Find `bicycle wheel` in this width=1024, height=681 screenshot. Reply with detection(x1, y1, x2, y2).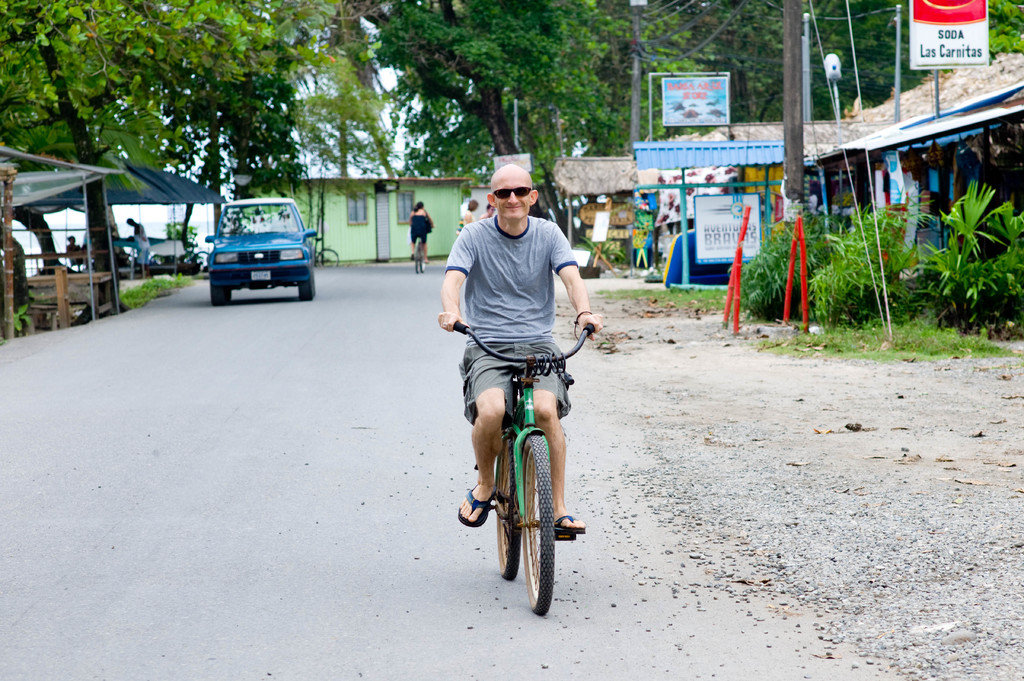
detection(490, 437, 522, 579).
